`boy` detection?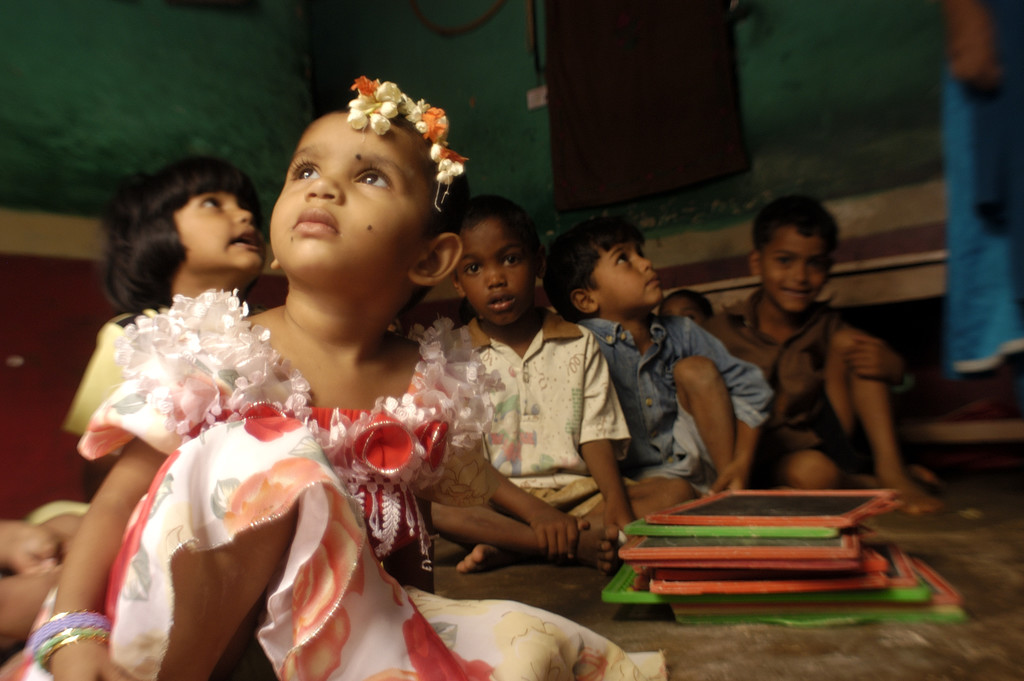
(left=434, top=189, right=700, bottom=578)
